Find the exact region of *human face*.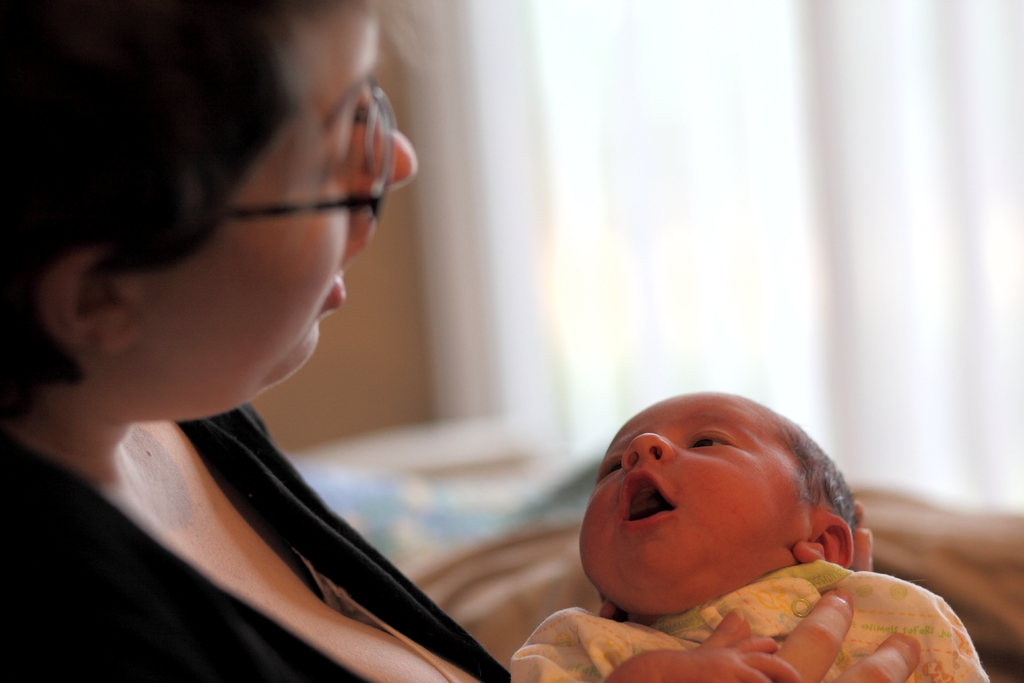
Exact region: <bbox>140, 3, 421, 411</bbox>.
